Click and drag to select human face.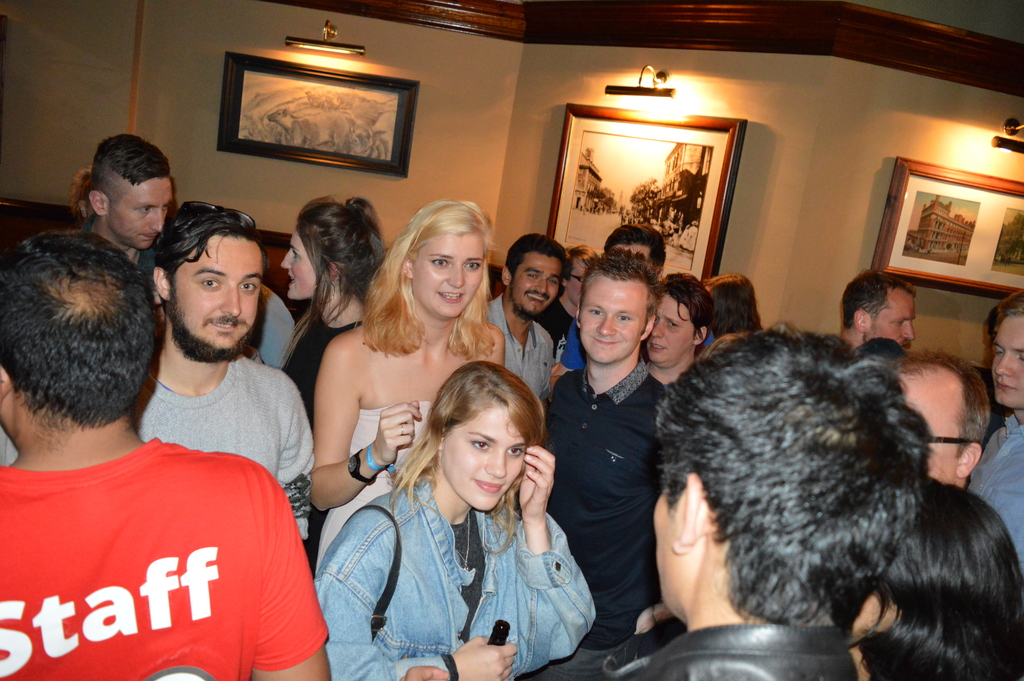
Selection: x1=872, y1=288, x2=916, y2=347.
